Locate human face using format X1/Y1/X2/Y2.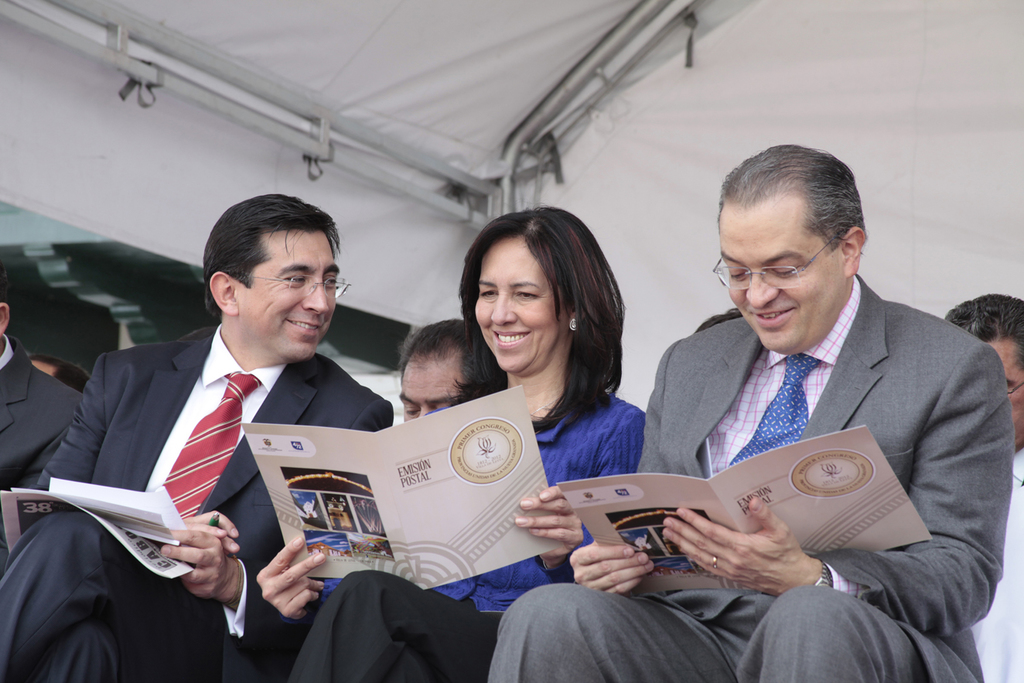
718/225/844/350.
